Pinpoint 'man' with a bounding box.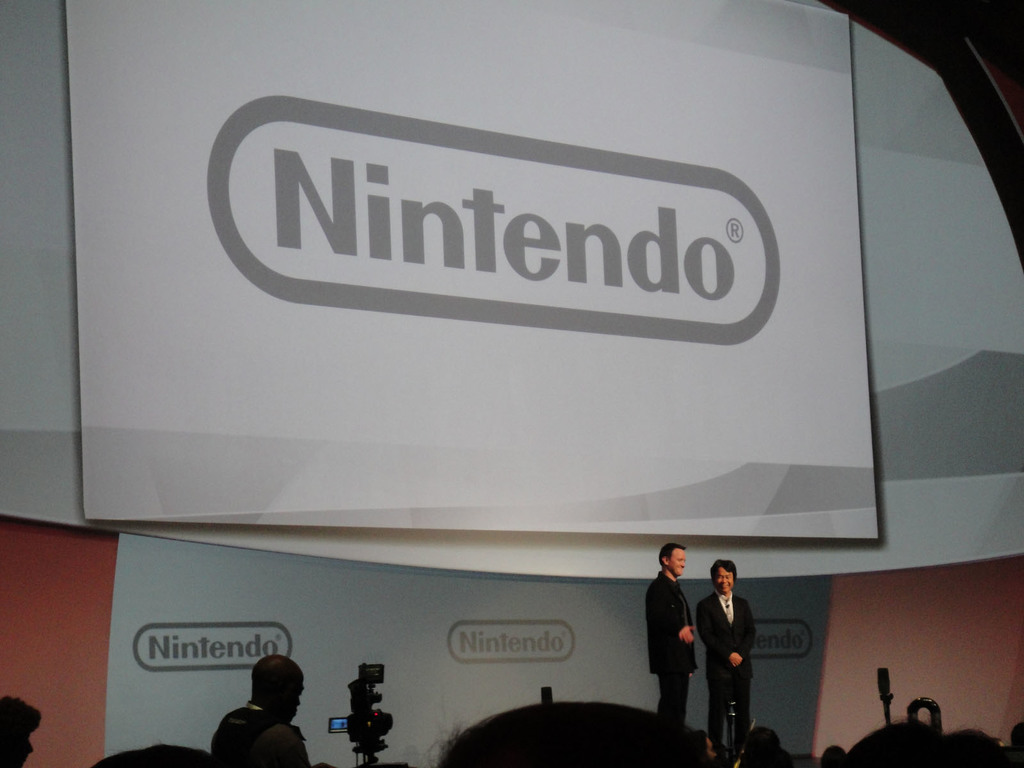
Rect(0, 691, 44, 767).
